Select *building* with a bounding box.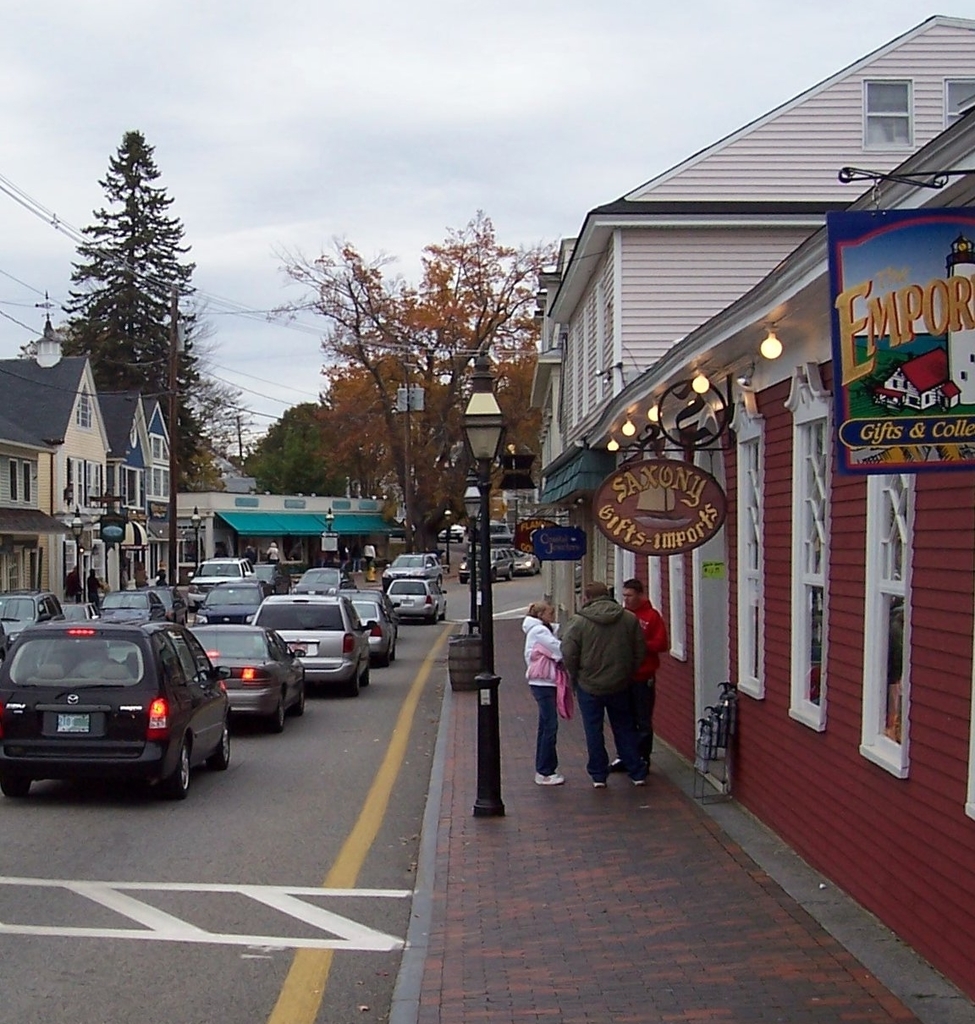
{"x1": 525, "y1": 13, "x2": 974, "y2": 1013}.
